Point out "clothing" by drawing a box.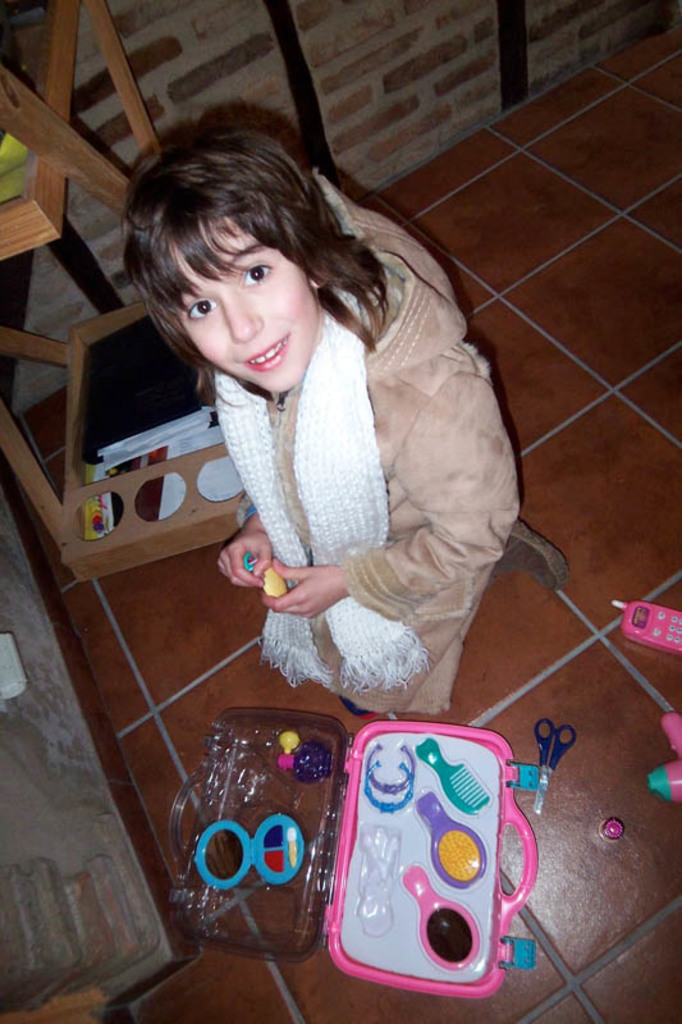
crop(138, 225, 523, 731).
